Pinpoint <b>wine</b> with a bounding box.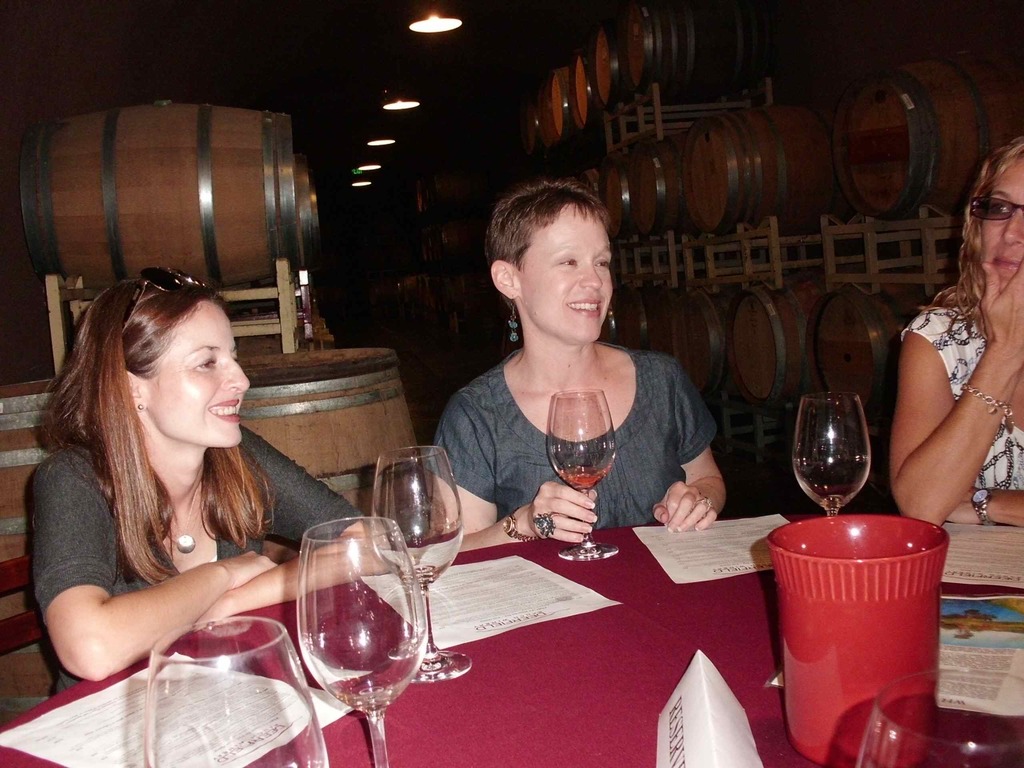
locate(791, 457, 877, 509).
